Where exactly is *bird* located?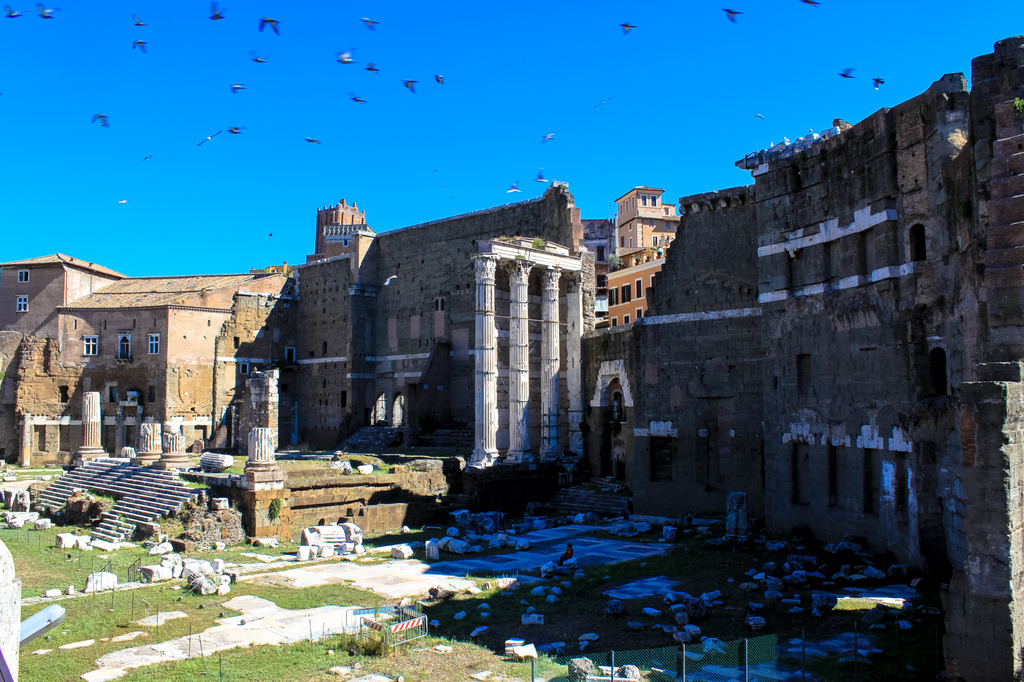
Its bounding box is bbox(364, 63, 380, 75).
